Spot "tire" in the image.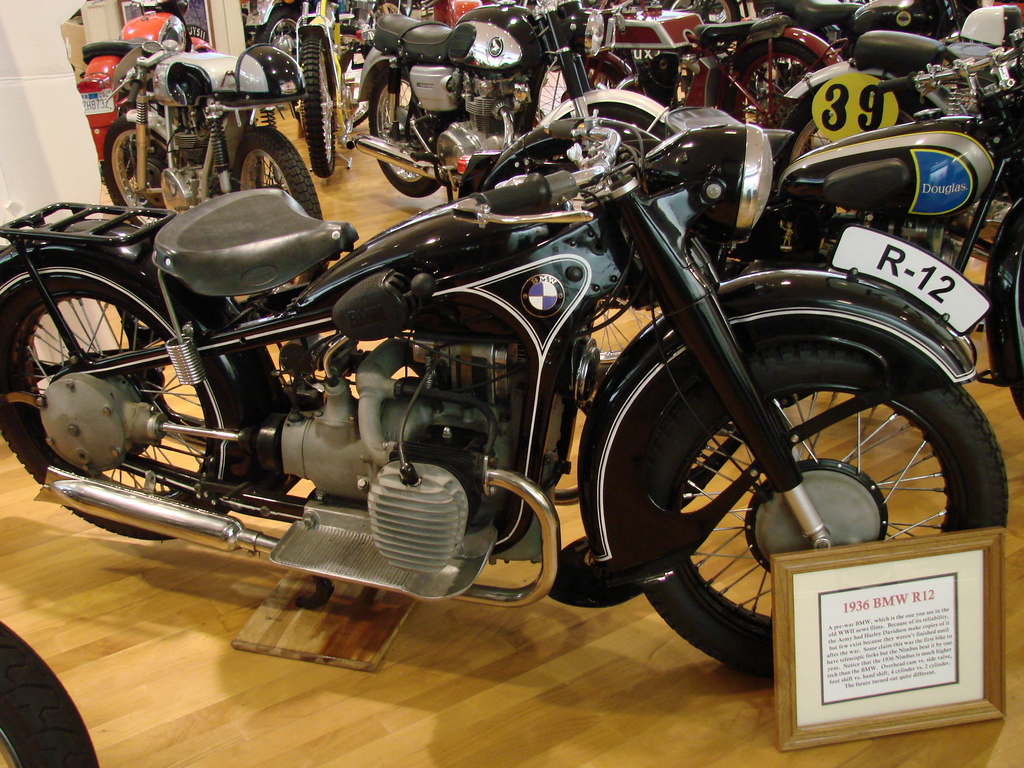
"tire" found at [721,36,824,135].
